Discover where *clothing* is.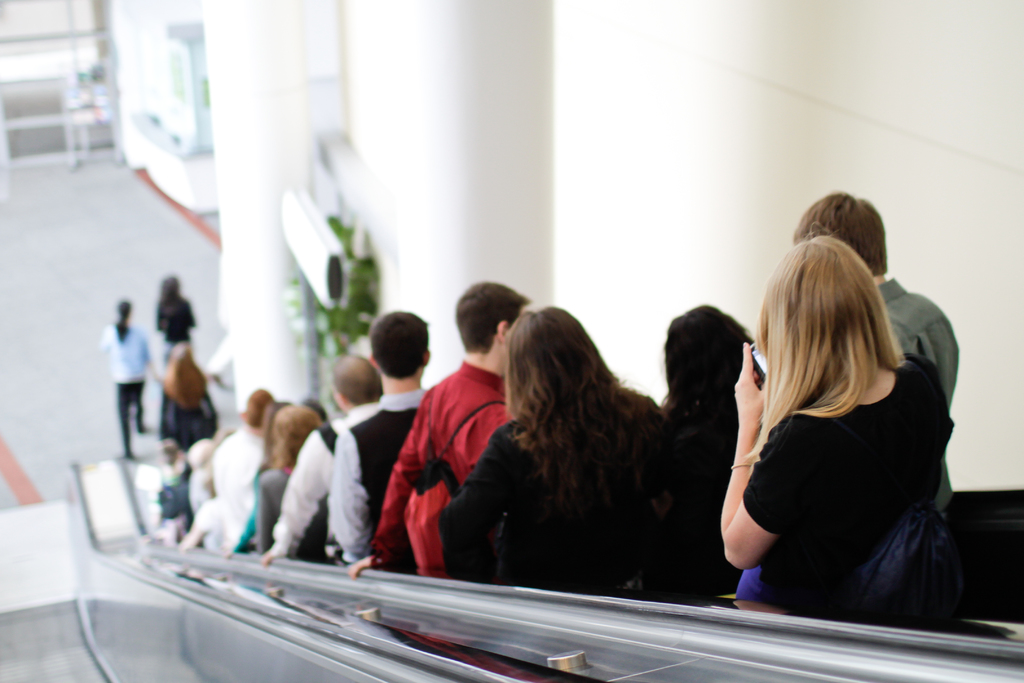
Discovered at region(95, 317, 150, 456).
